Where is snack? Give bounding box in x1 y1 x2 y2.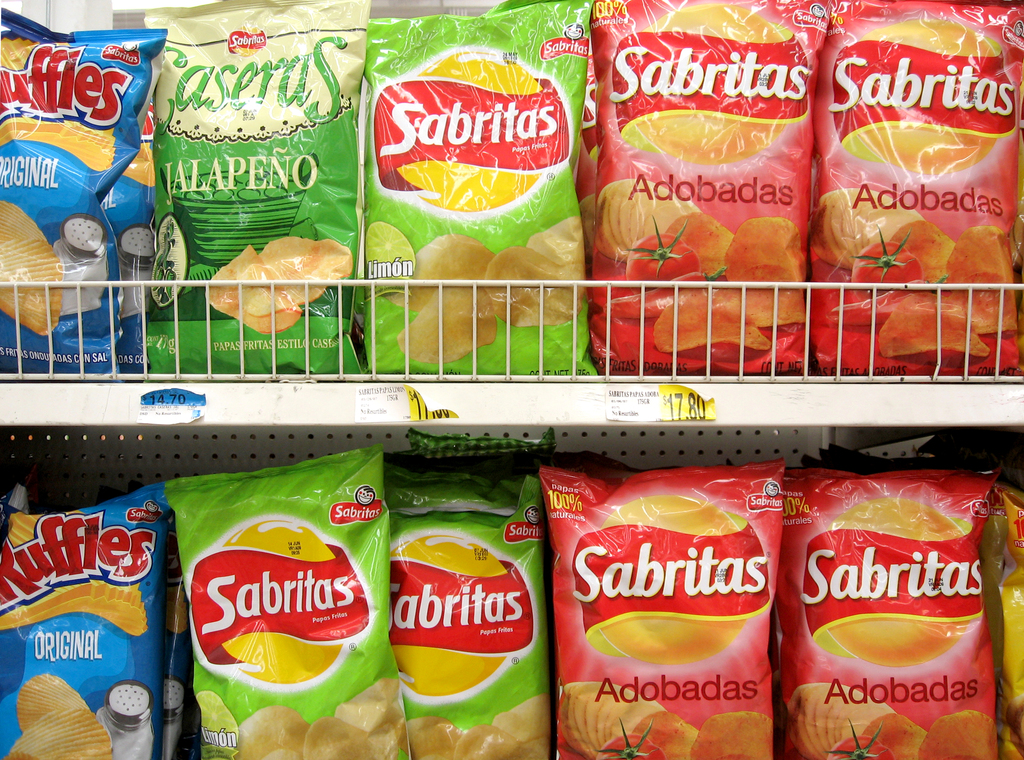
402 690 557 759.
